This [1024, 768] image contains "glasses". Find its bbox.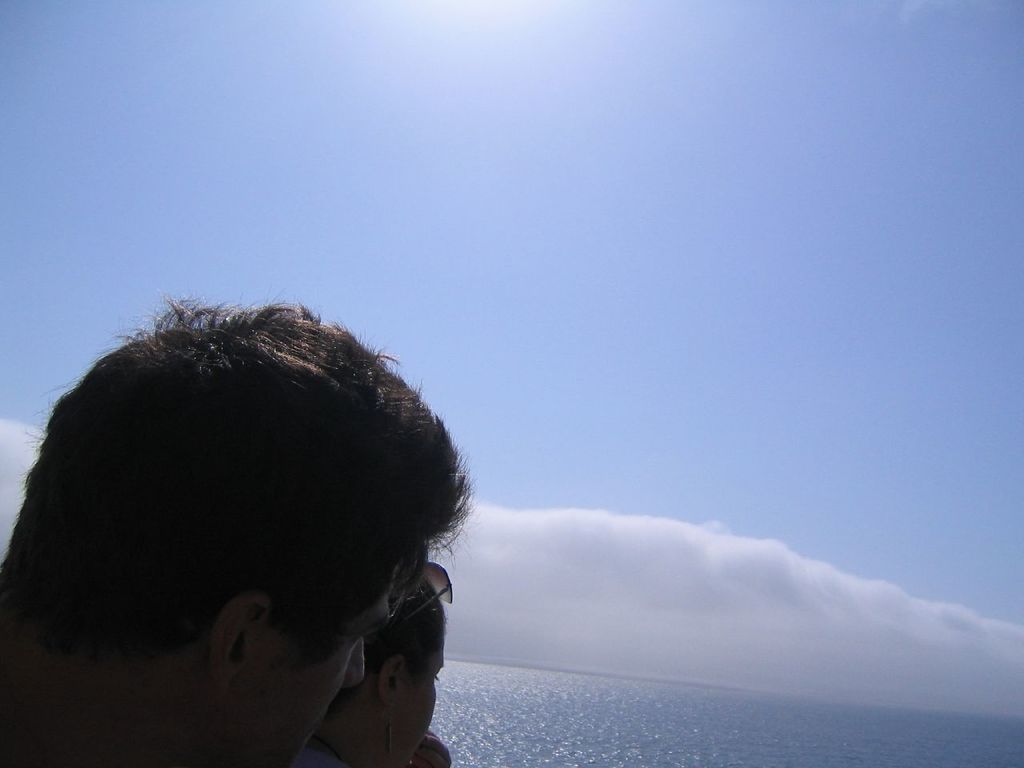
(394,551,457,646).
